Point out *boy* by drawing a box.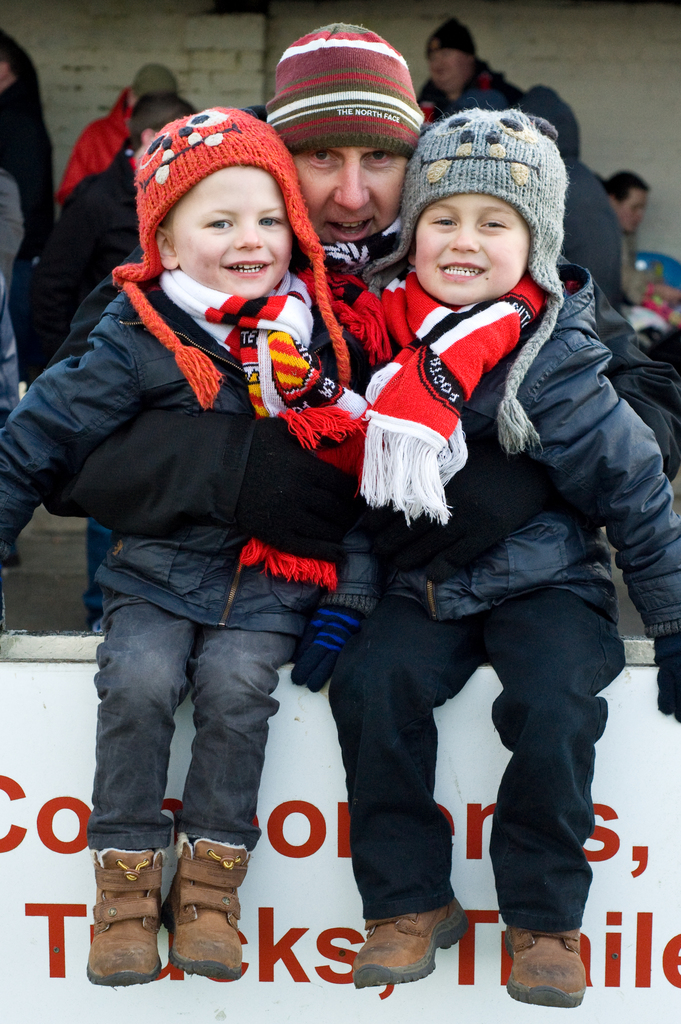
0/110/379/987.
